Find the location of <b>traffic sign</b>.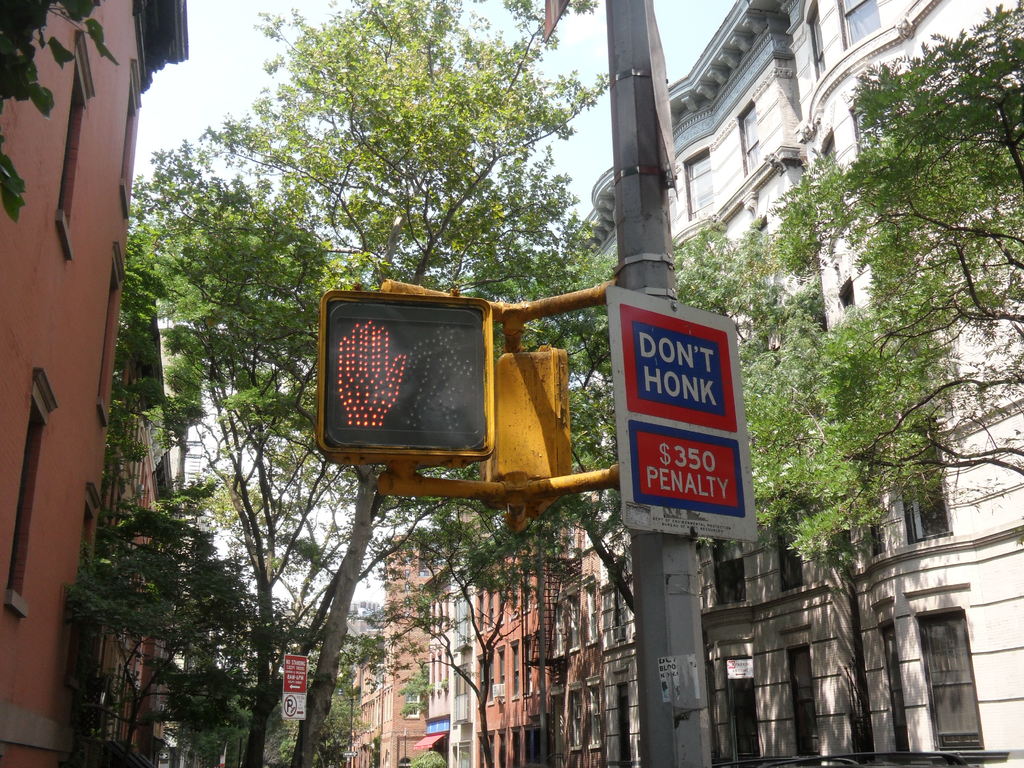
Location: [612,297,748,545].
